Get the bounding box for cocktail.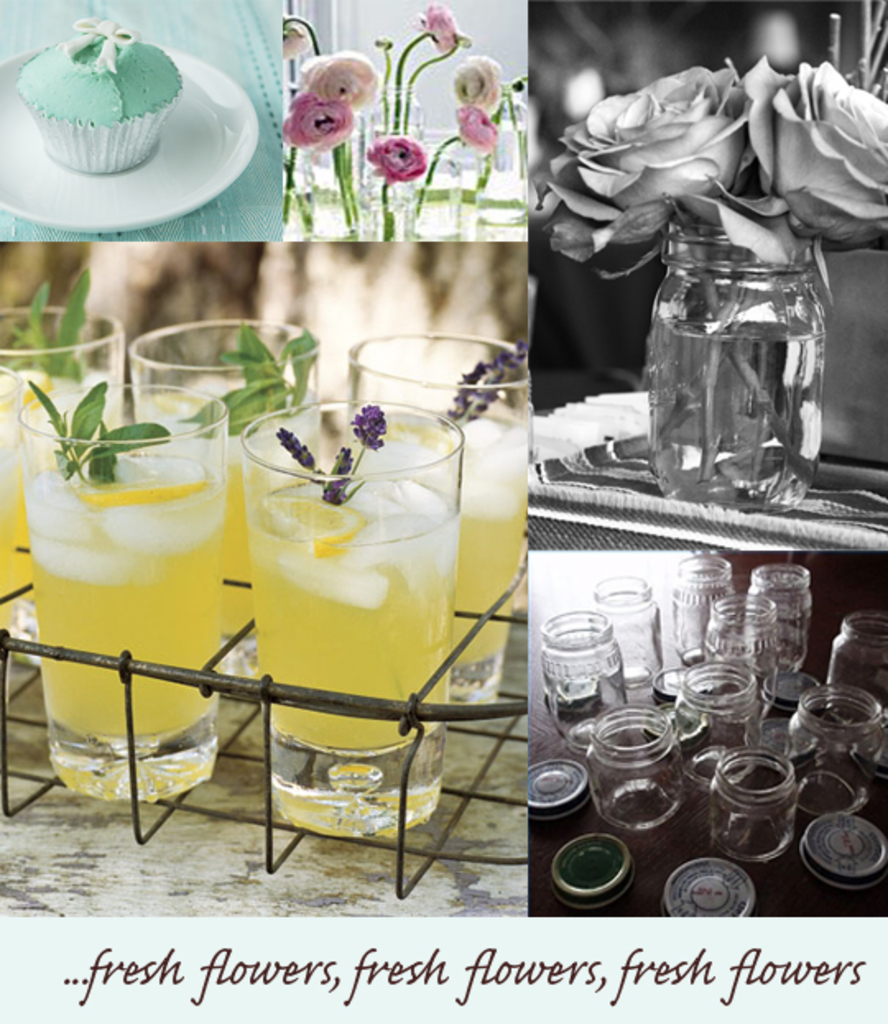
132/311/316/631.
